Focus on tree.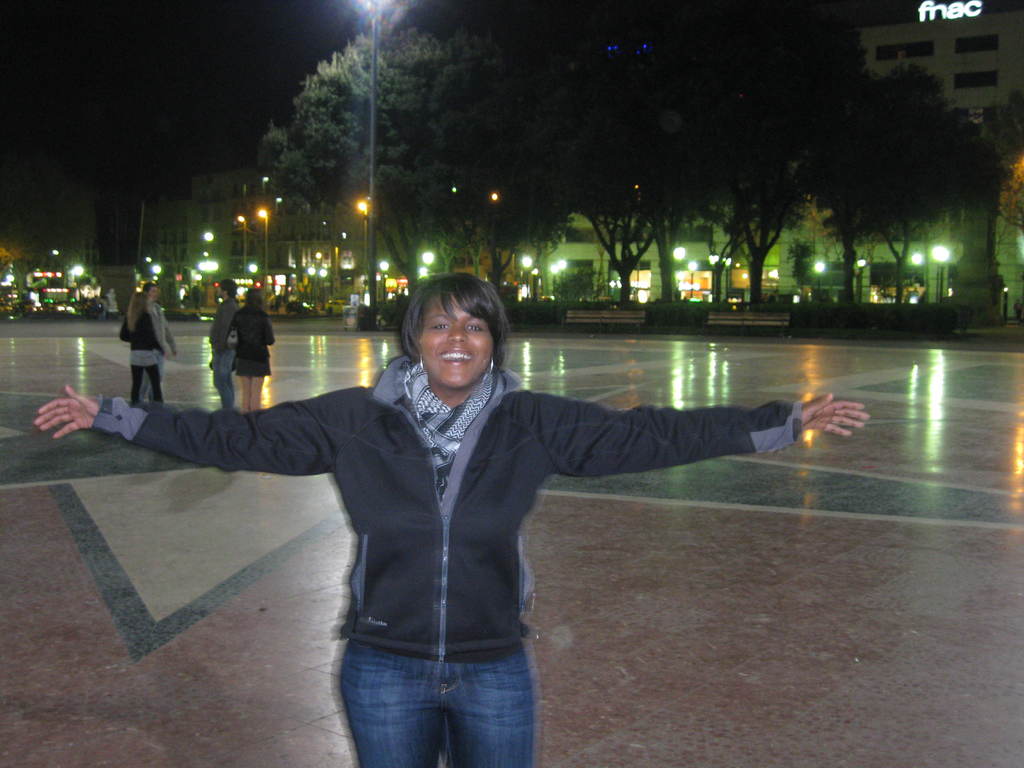
Focused at left=785, top=42, right=964, bottom=298.
